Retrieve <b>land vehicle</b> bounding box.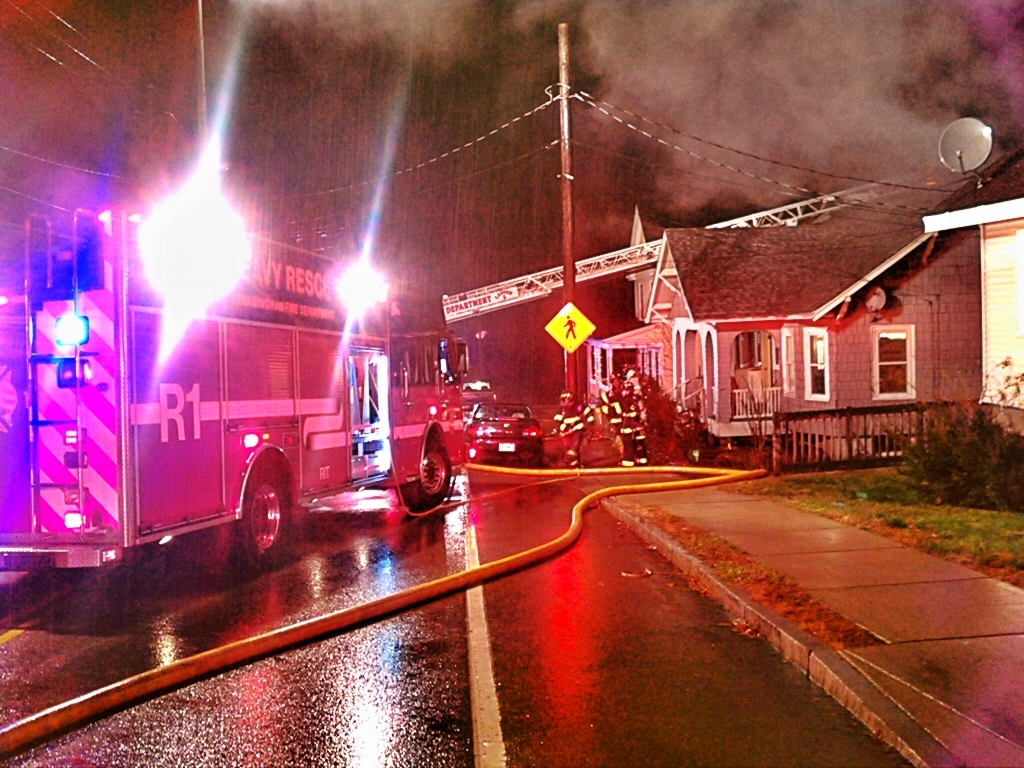
Bounding box: 84/233/423/570.
